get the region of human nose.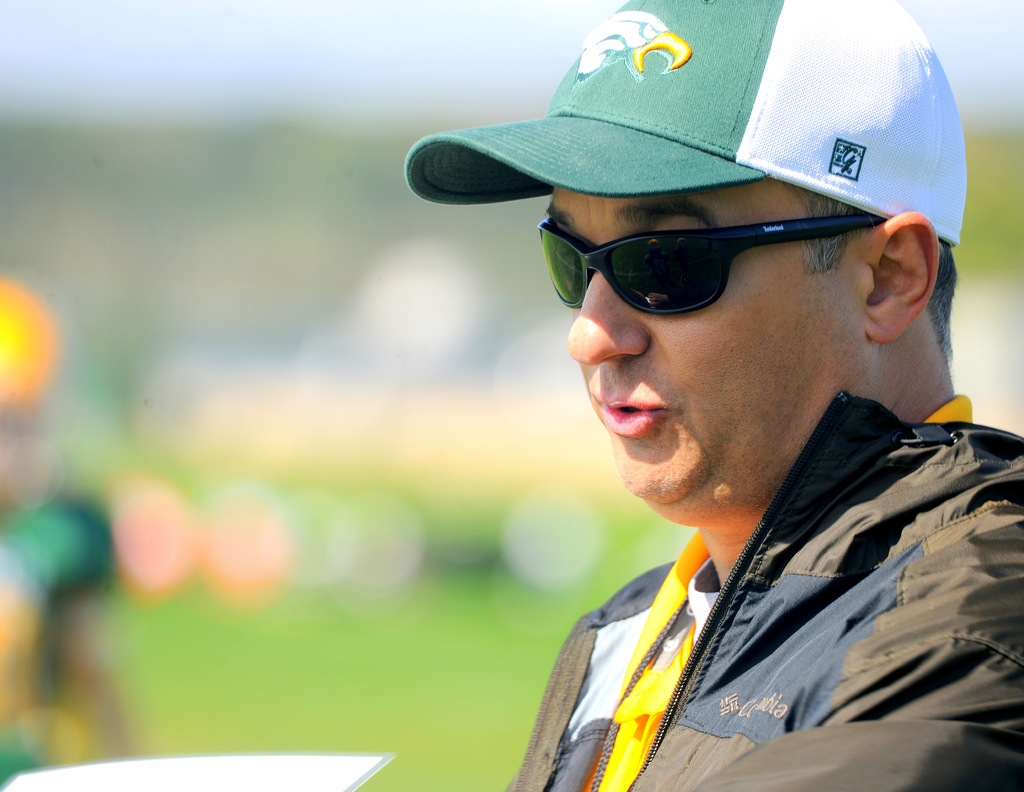
l=568, t=273, r=650, b=367.
